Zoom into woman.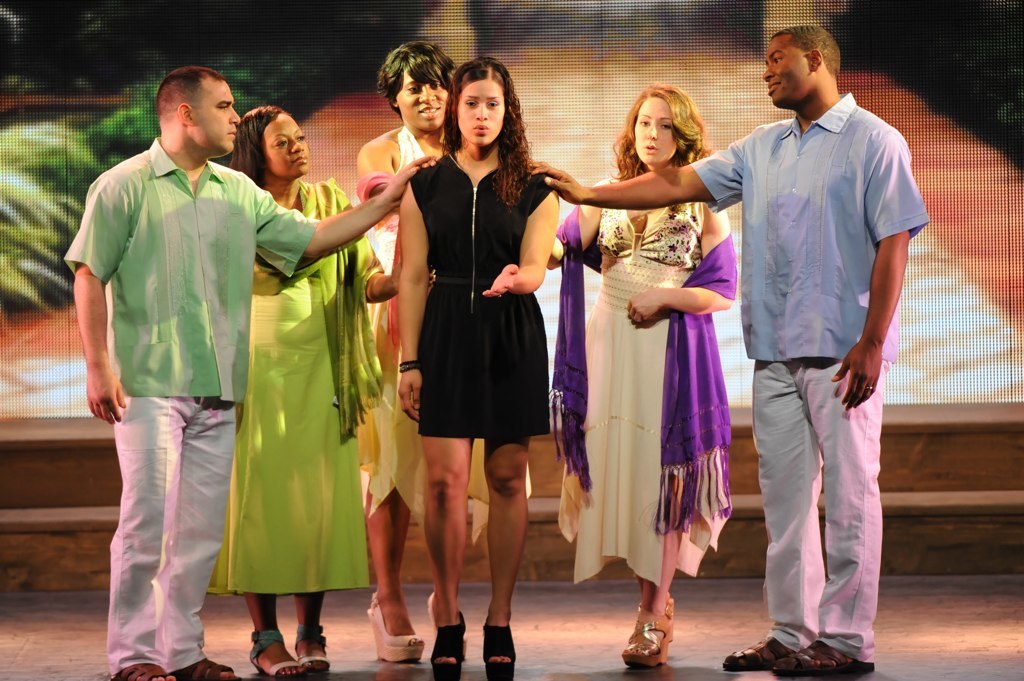
Zoom target: box(203, 106, 400, 675).
